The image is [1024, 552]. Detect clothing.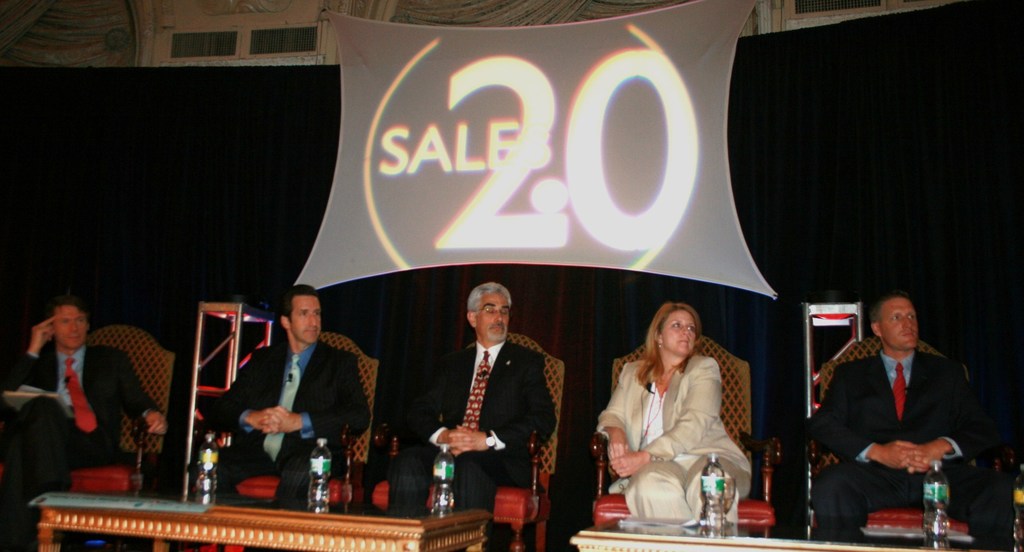
Detection: [x1=4, y1=340, x2=171, y2=503].
